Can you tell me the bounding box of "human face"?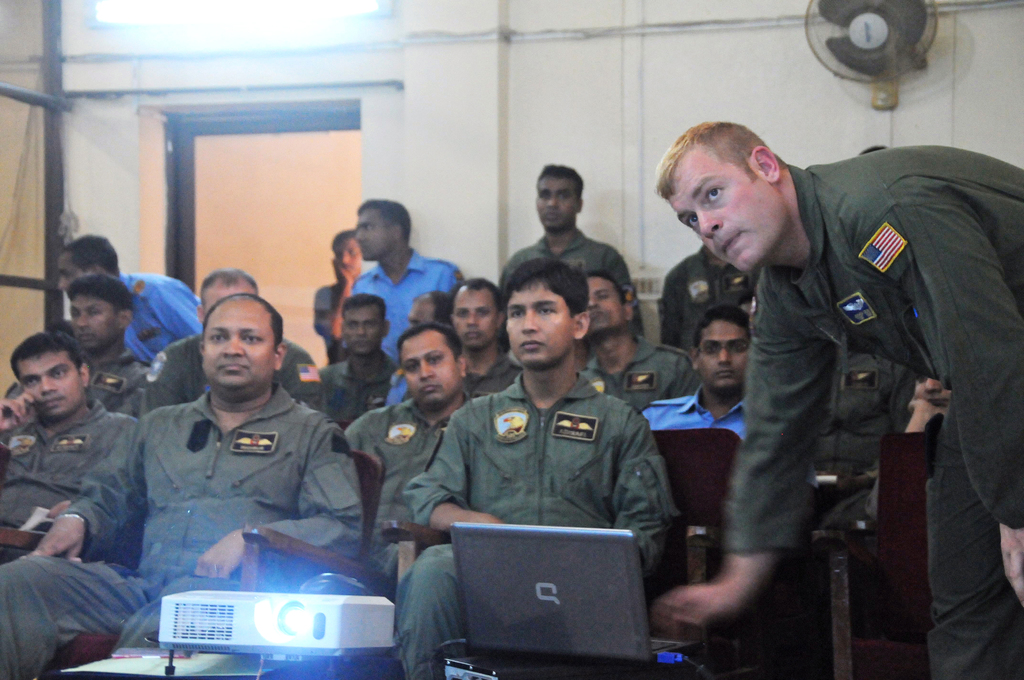
pyautogui.locateOnScreen(400, 332, 456, 402).
